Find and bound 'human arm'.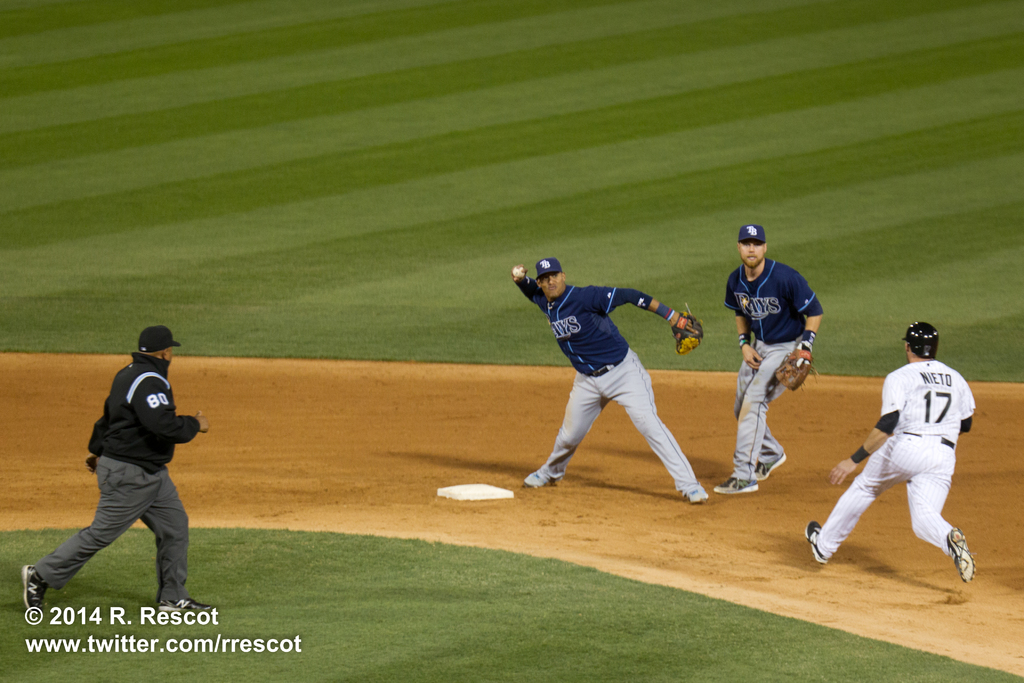
Bound: Rect(824, 370, 903, 488).
